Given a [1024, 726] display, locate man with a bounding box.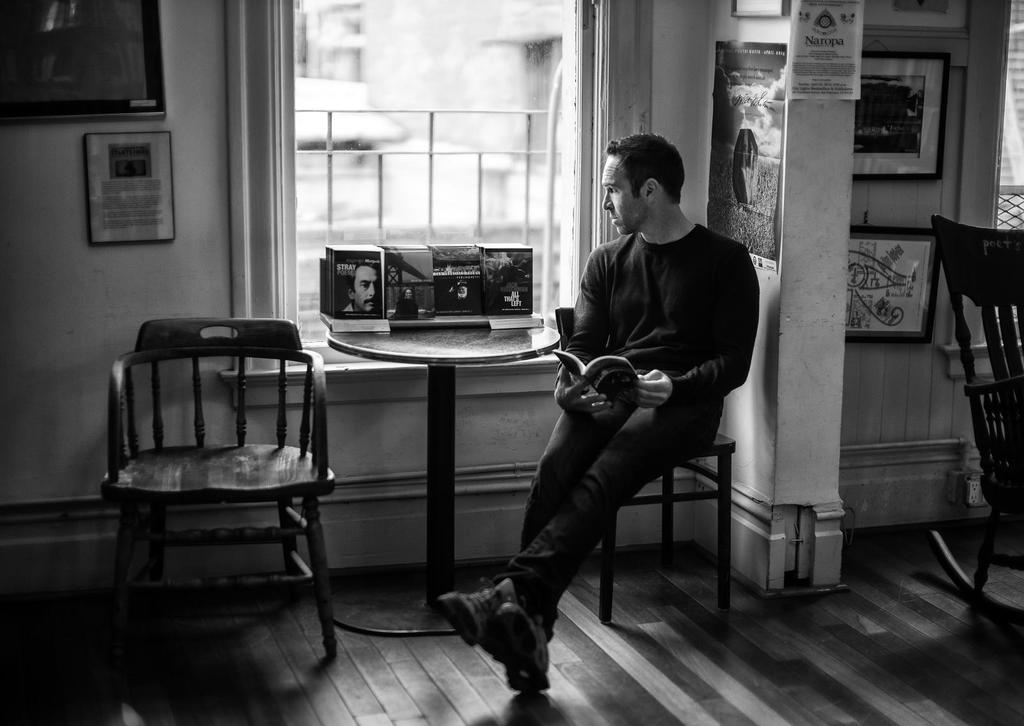
Located: pyautogui.locateOnScreen(500, 127, 767, 679).
